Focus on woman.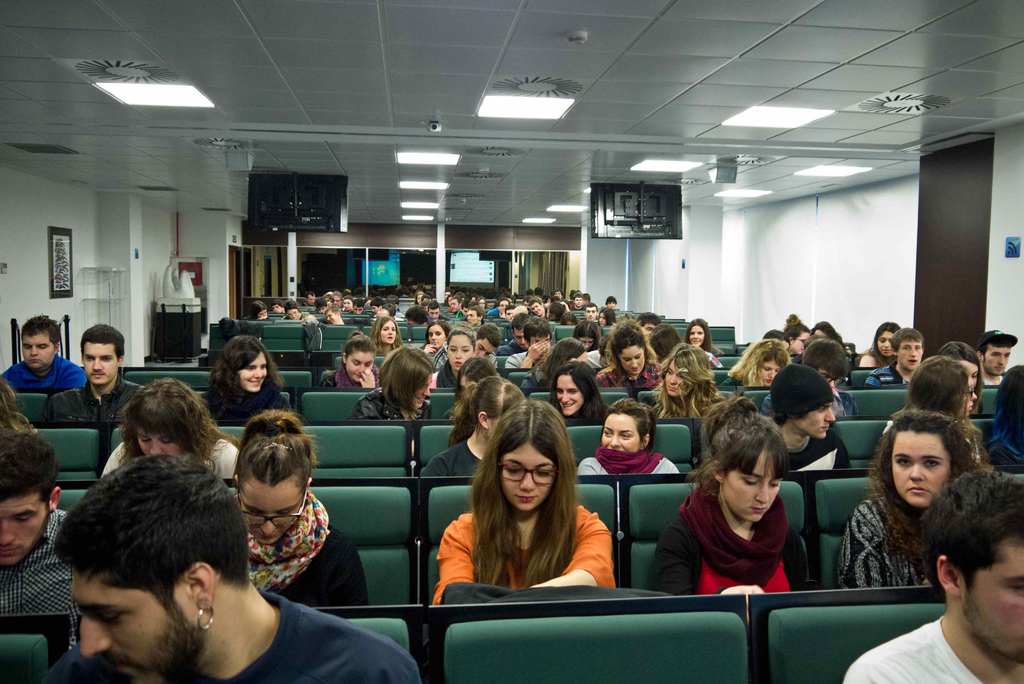
Focused at select_region(229, 410, 366, 612).
